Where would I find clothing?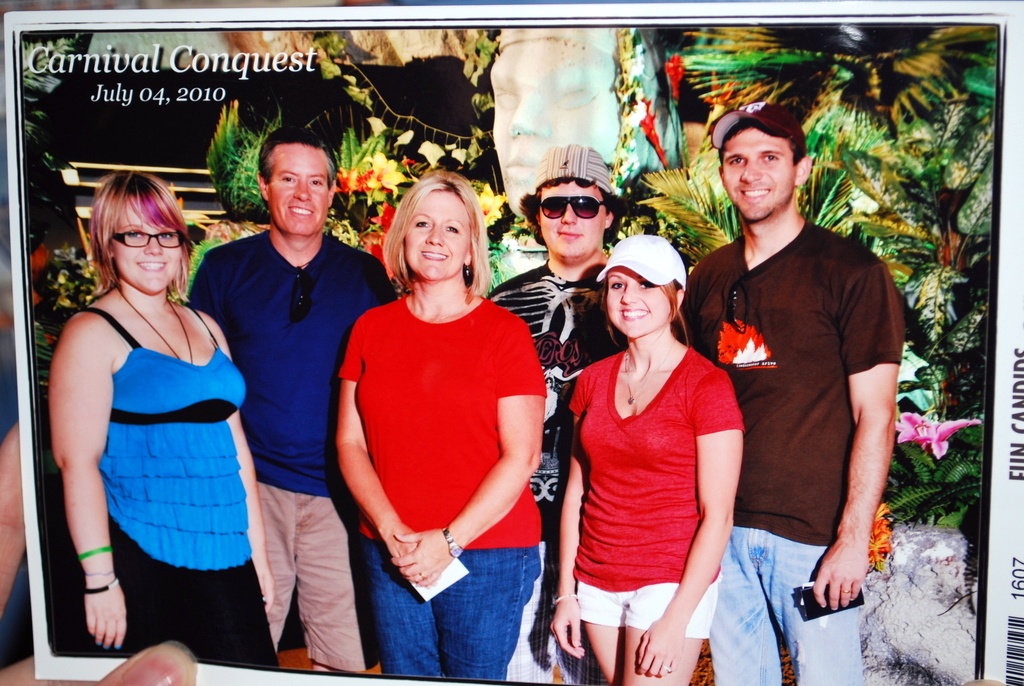
At {"left": 670, "top": 212, "right": 904, "bottom": 685}.
